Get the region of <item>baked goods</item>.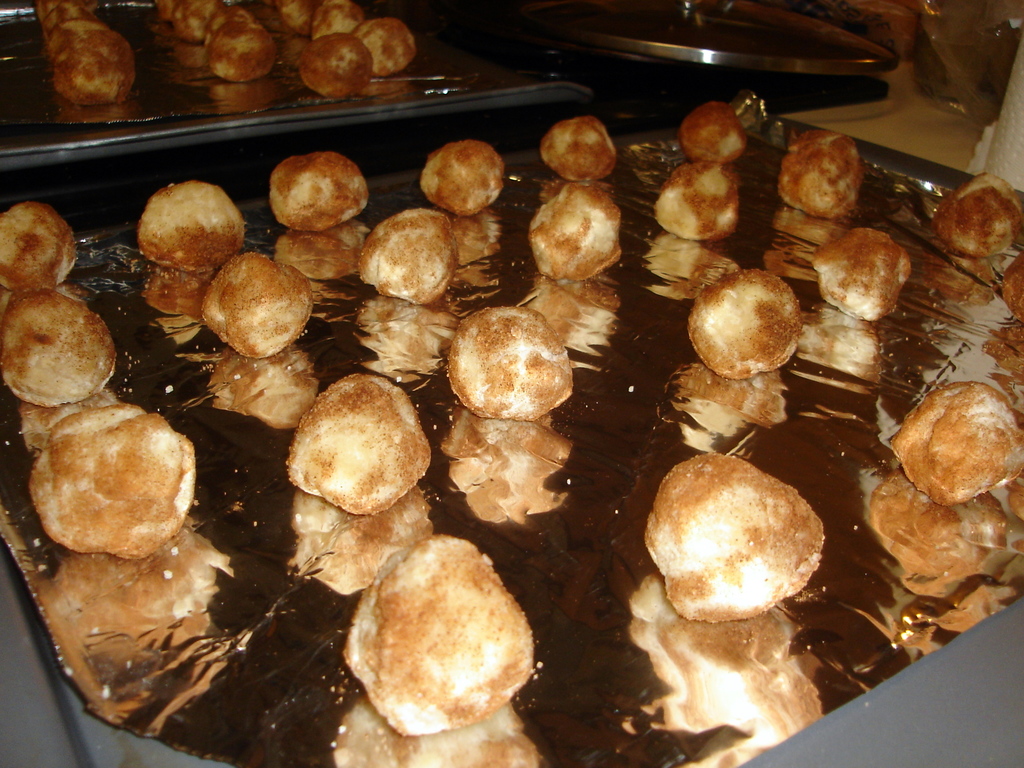
<box>538,115,618,180</box>.
